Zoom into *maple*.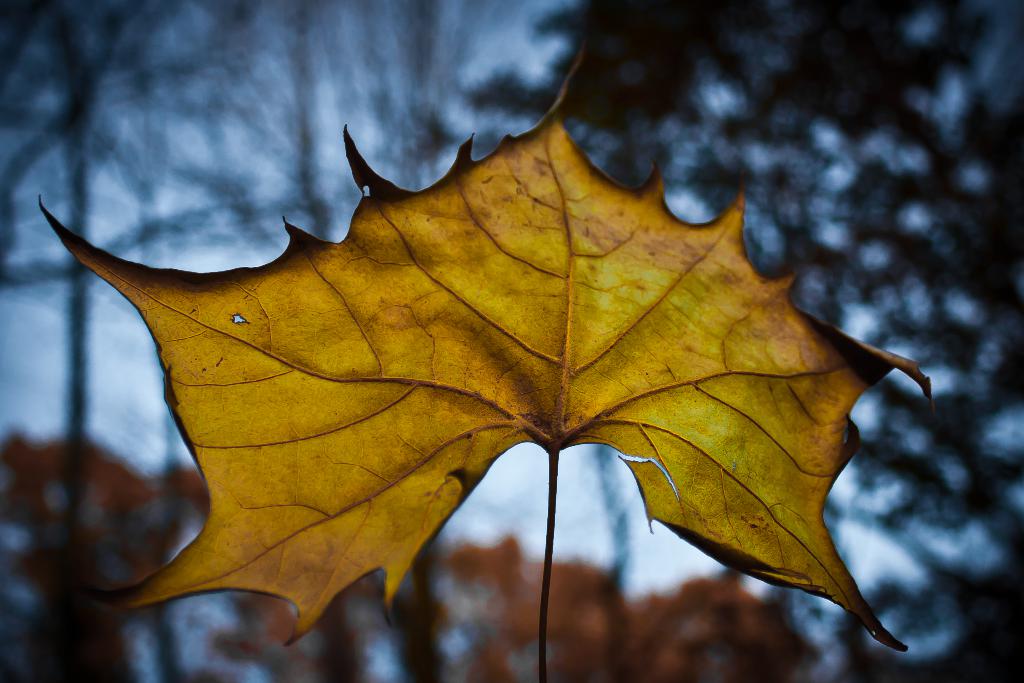
Zoom target: crop(23, 62, 989, 658).
